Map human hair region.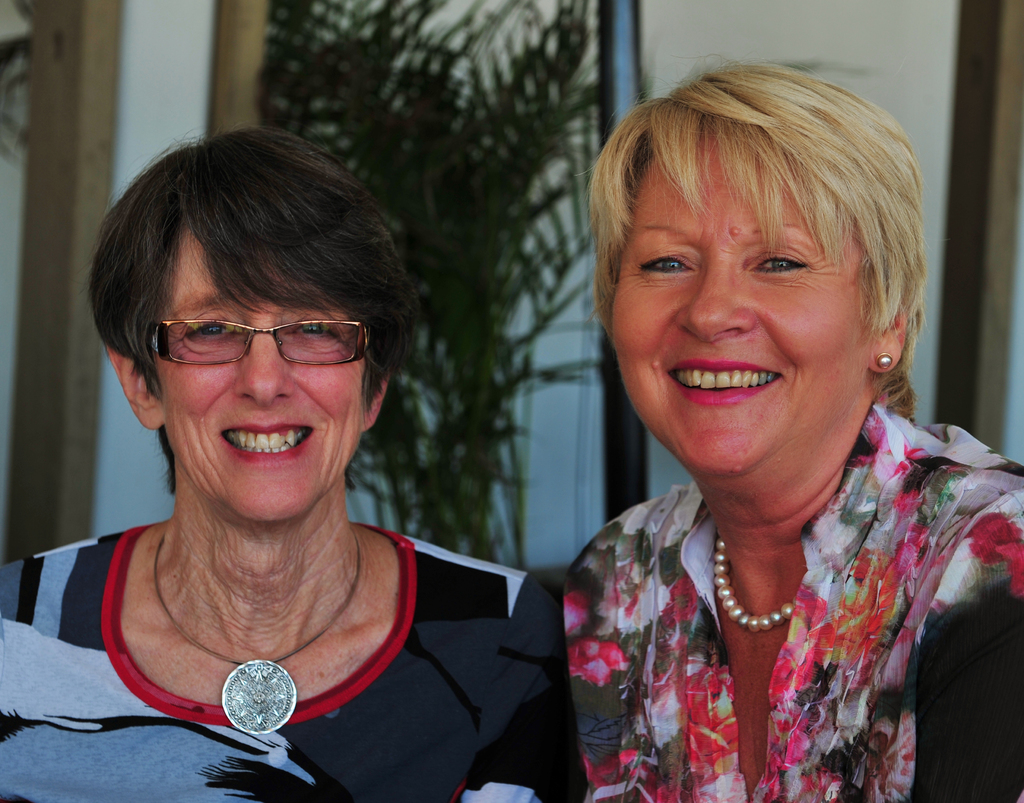
Mapped to (65,127,390,475).
